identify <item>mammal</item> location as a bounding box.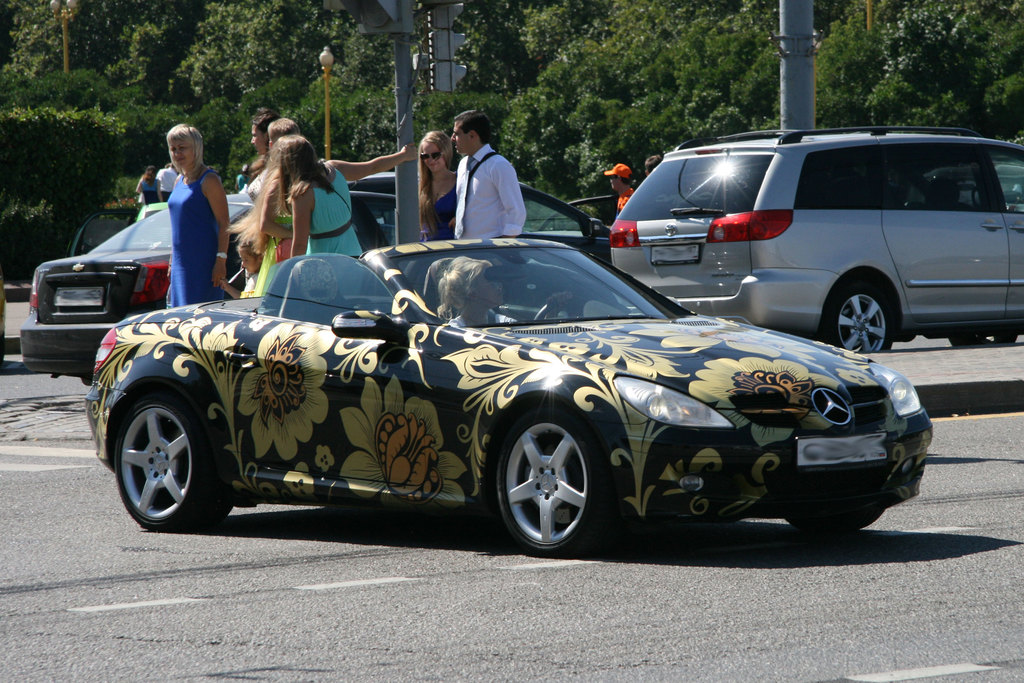
[218,220,279,302].
